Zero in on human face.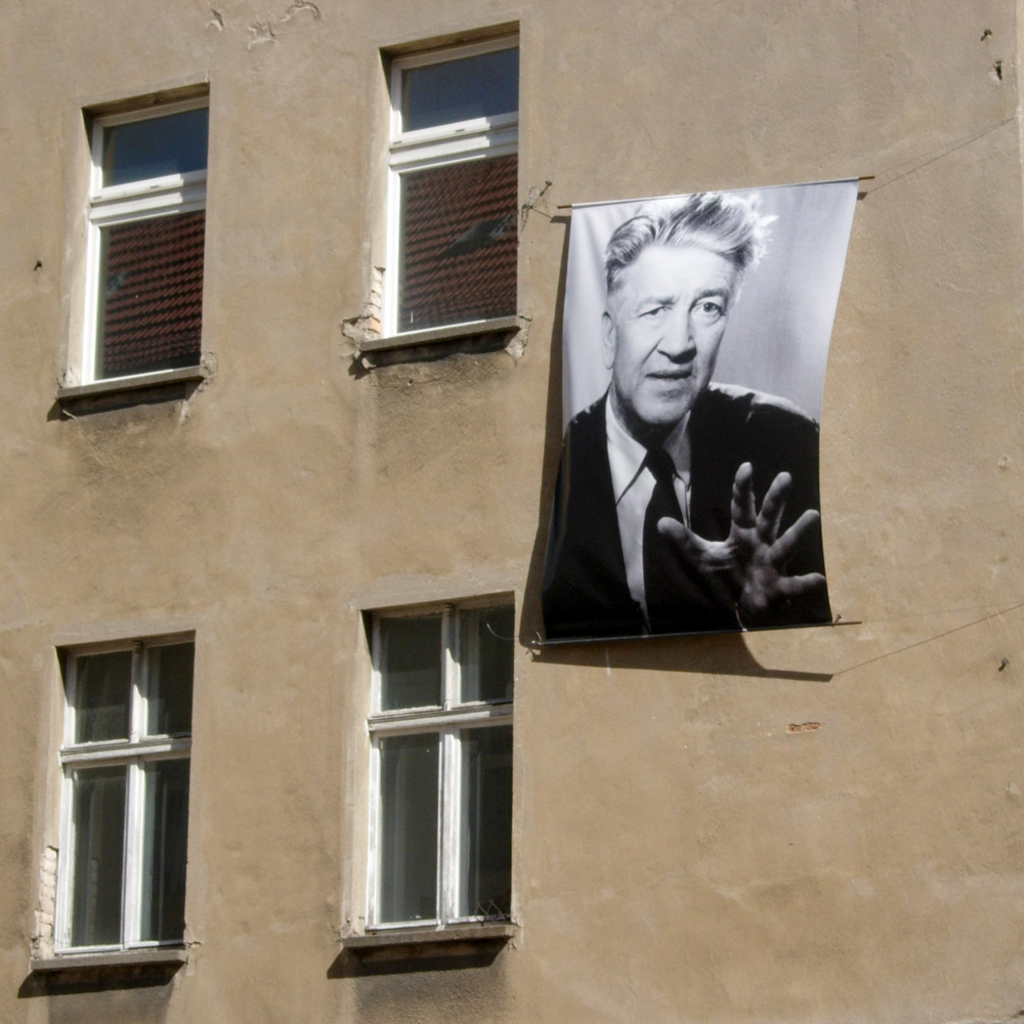
Zeroed in: BBox(608, 246, 736, 413).
